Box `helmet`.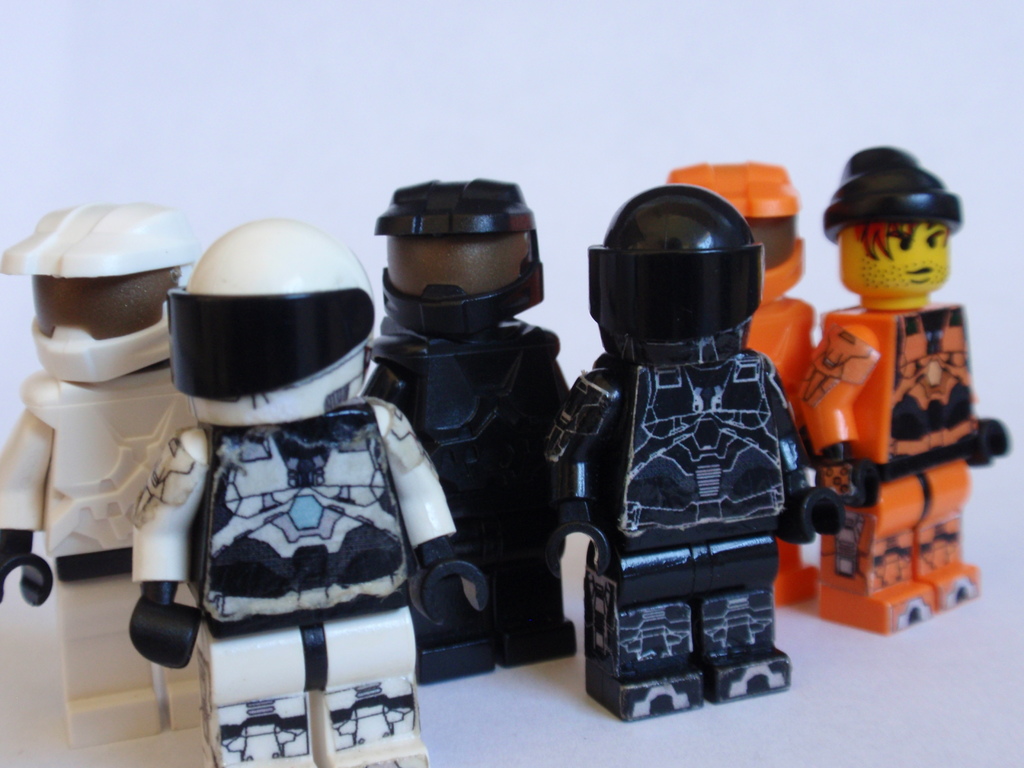
rect(374, 178, 550, 340).
